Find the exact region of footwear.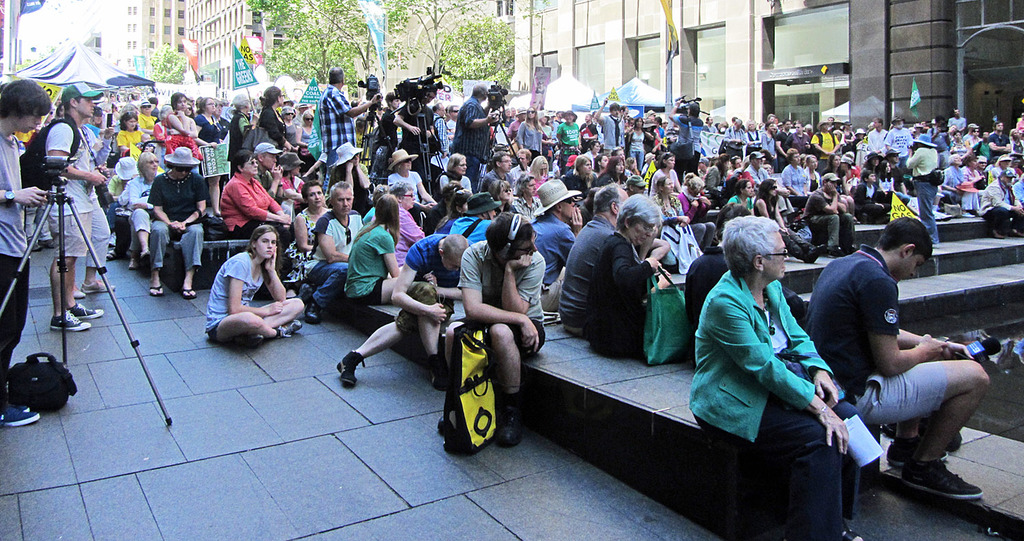
Exact region: 304 301 321 328.
